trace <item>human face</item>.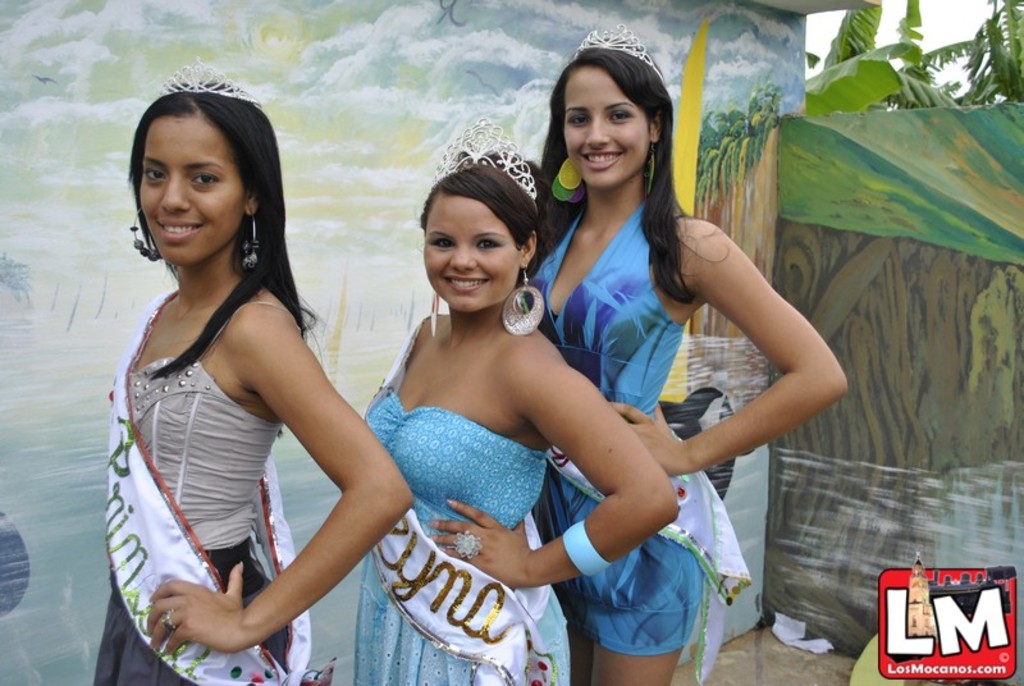
Traced to 140/116/243/265.
